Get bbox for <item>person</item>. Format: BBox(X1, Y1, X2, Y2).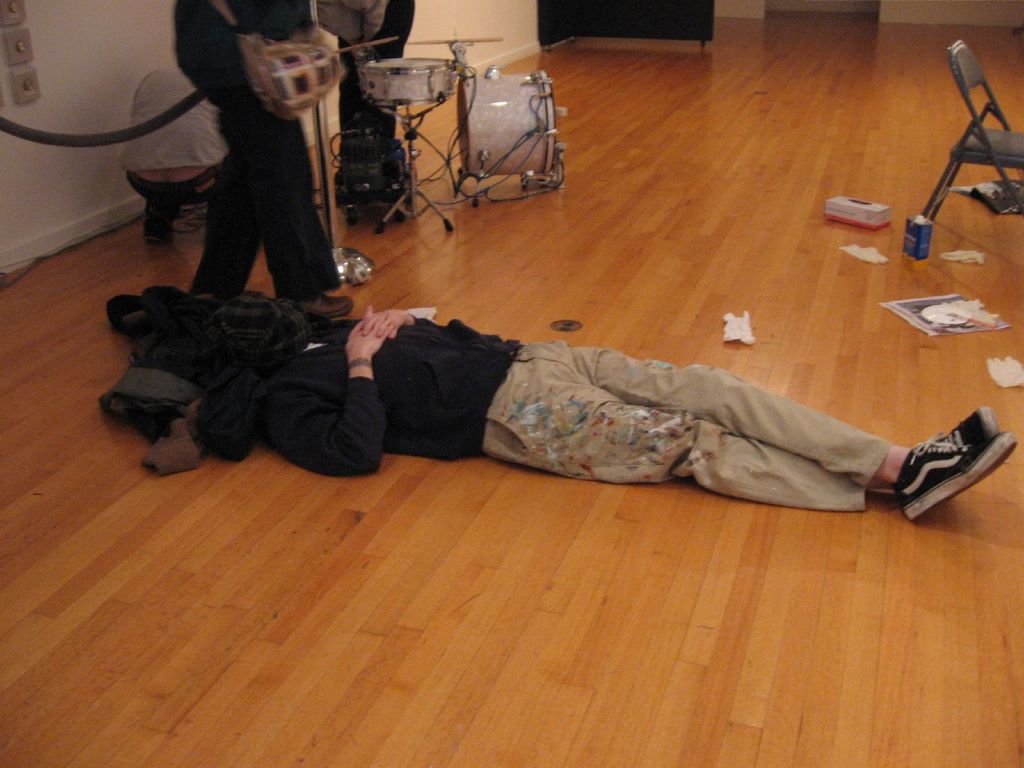
BBox(118, 68, 225, 241).
